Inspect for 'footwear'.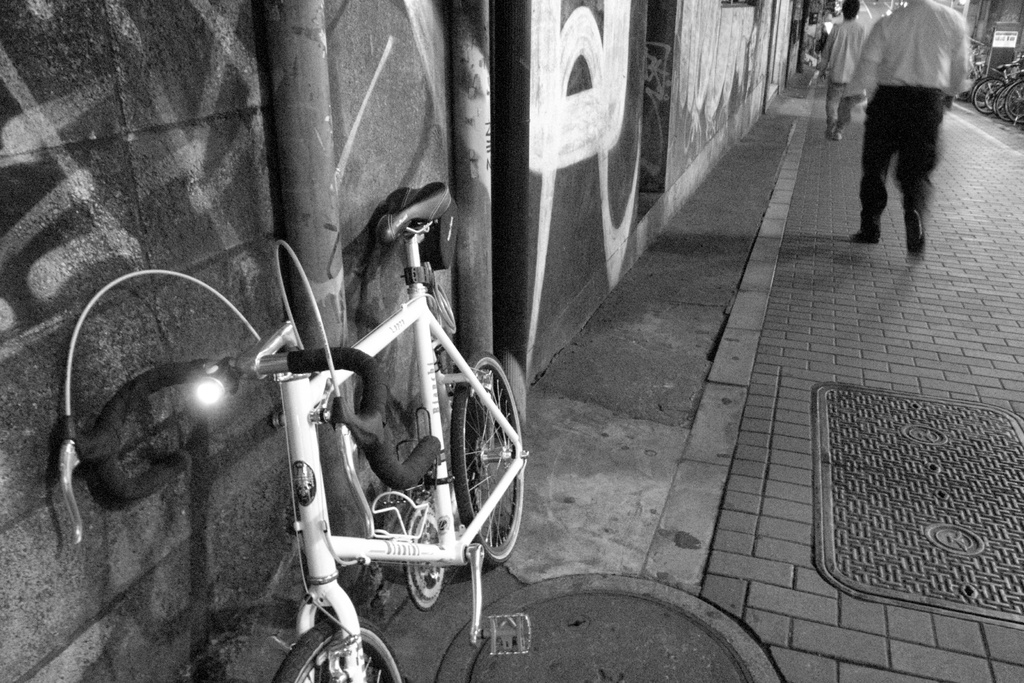
Inspection: l=833, t=131, r=844, b=138.
